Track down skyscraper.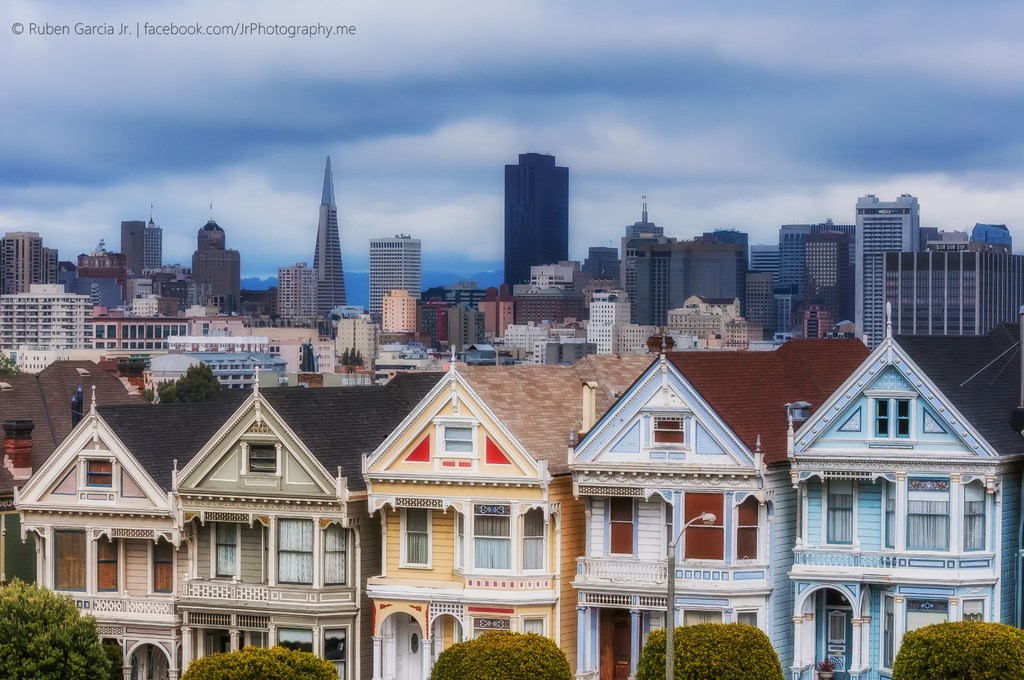
Tracked to (x1=501, y1=154, x2=571, y2=286).
